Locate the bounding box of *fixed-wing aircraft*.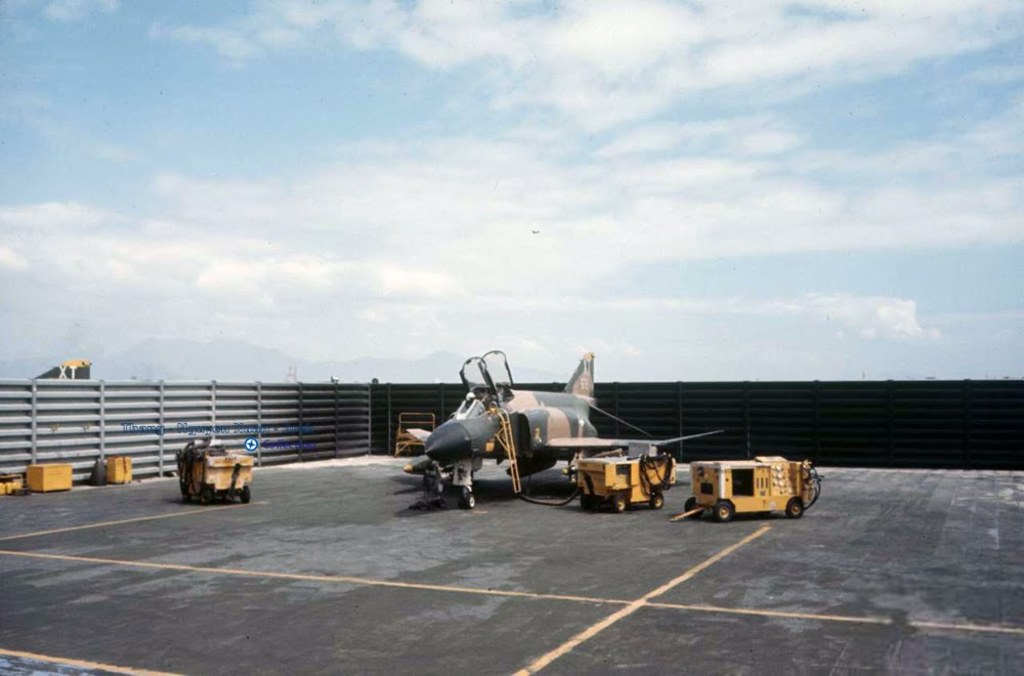
Bounding box: (407,346,725,509).
